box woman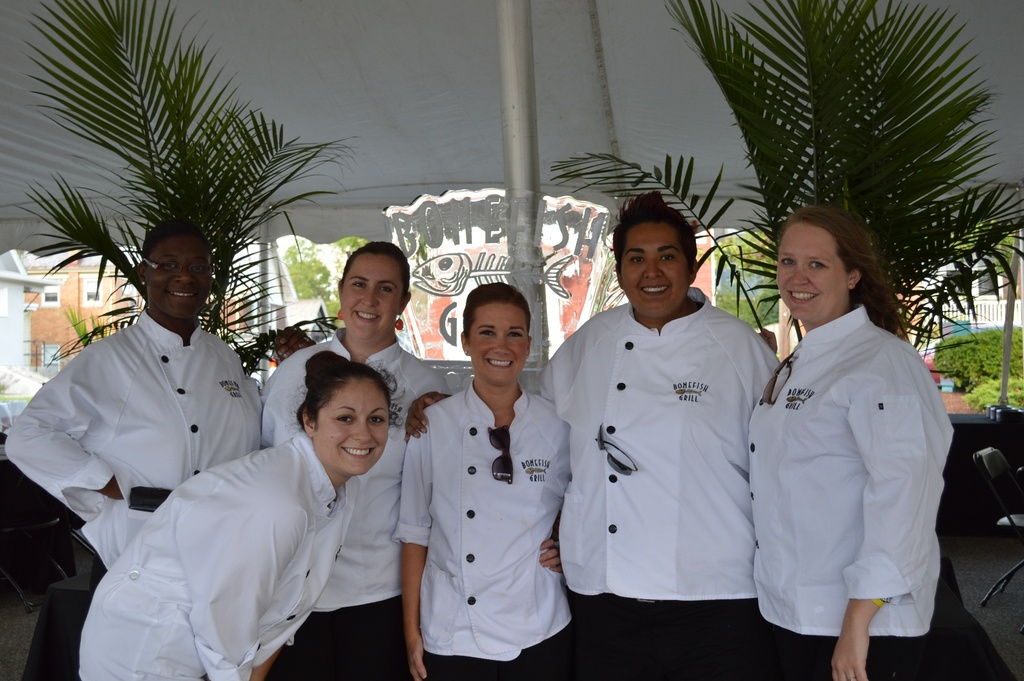
box(0, 219, 266, 577)
